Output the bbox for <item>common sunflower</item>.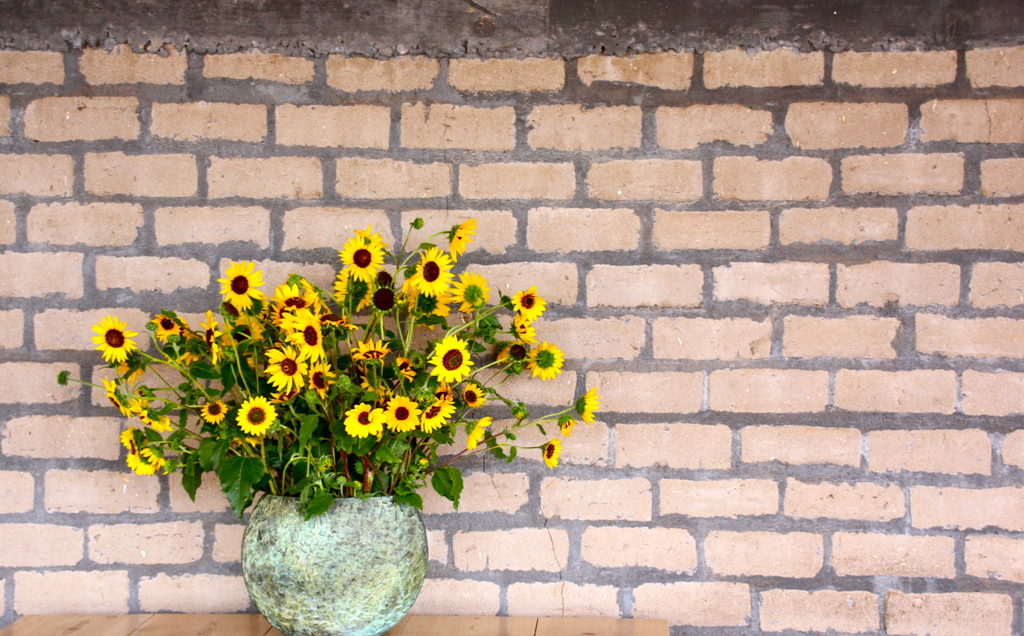
bbox=[568, 384, 603, 428].
